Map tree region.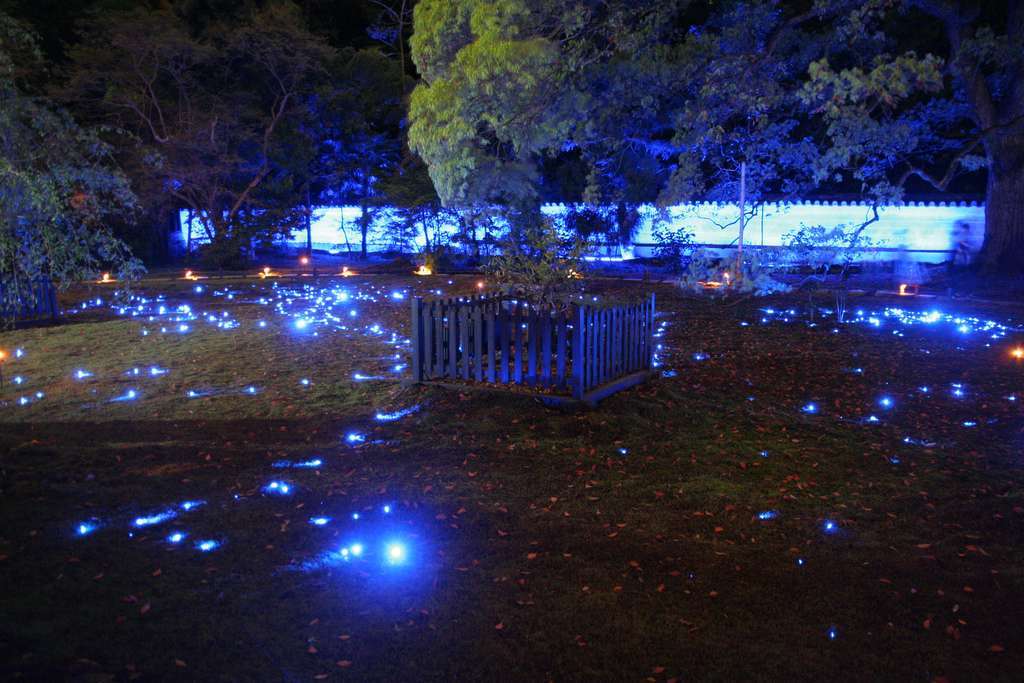
Mapped to left=701, top=0, right=1023, bottom=309.
